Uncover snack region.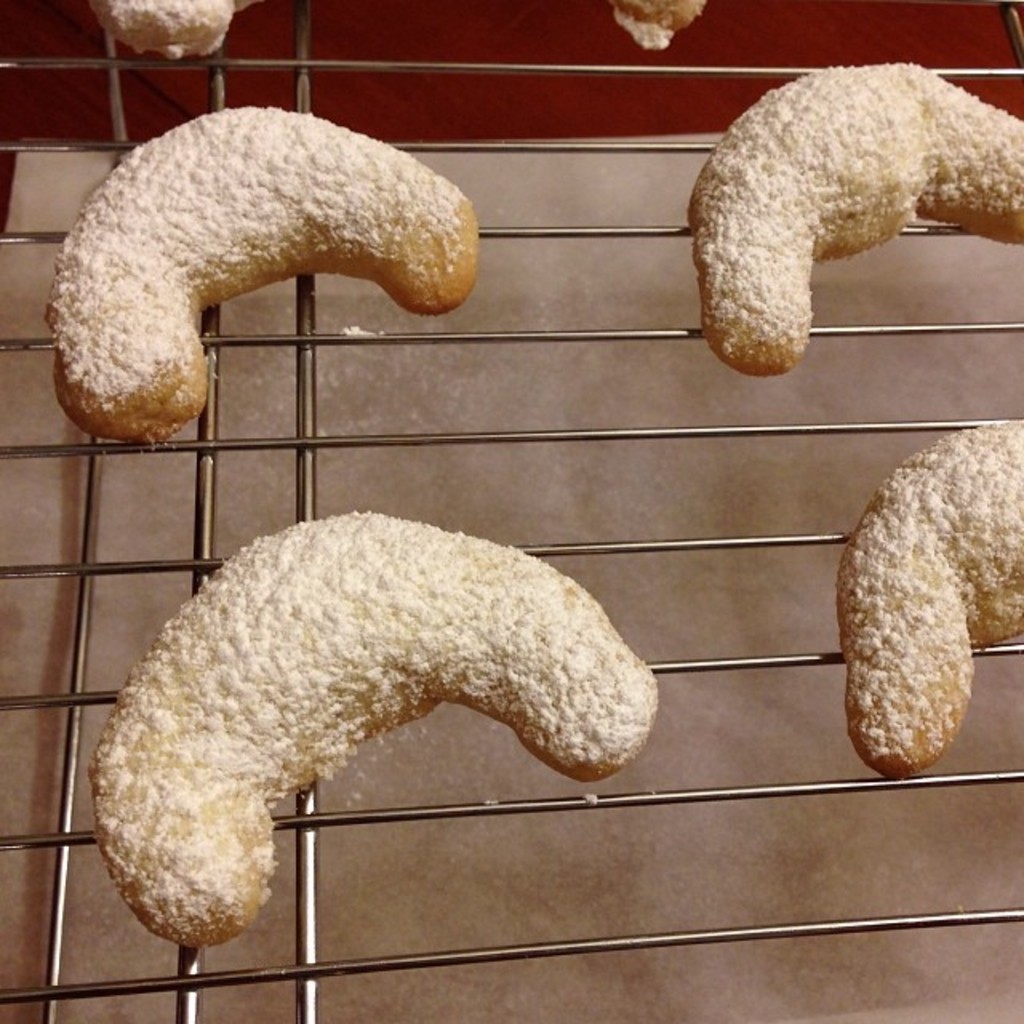
Uncovered: region(82, 504, 658, 954).
